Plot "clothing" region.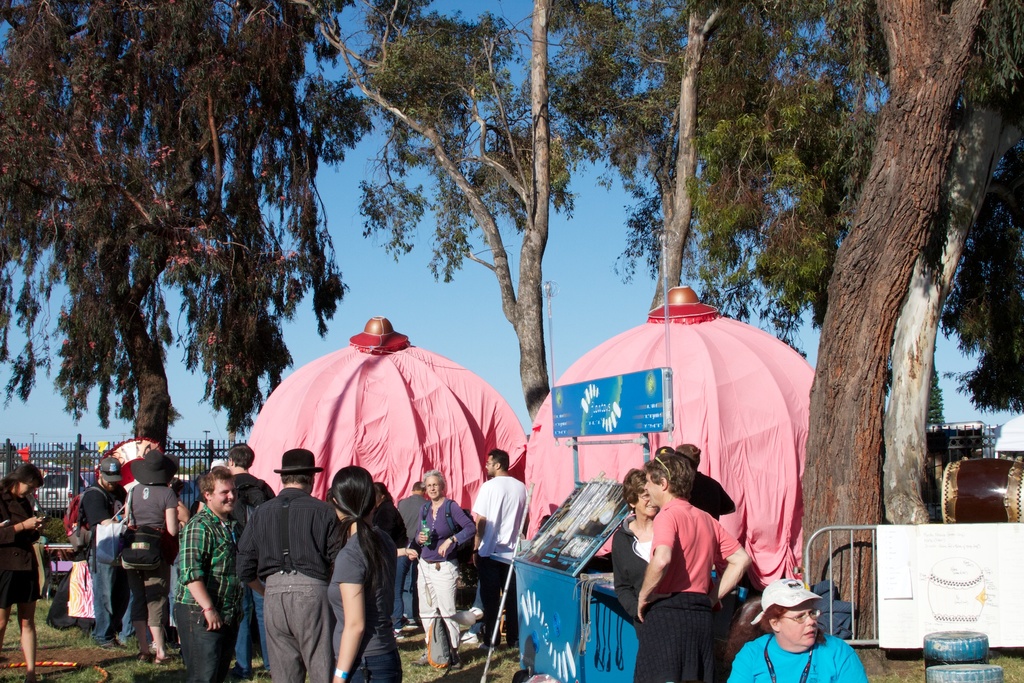
Plotted at rect(62, 493, 95, 622).
